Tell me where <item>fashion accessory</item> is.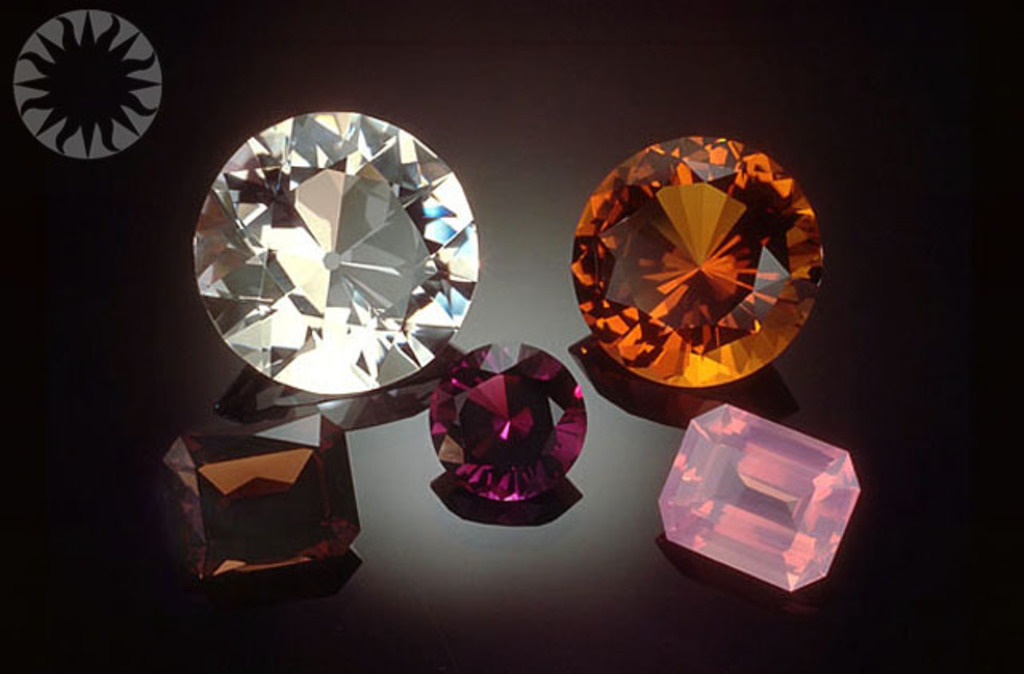
<item>fashion accessory</item> is at [x1=427, y1=343, x2=586, y2=506].
